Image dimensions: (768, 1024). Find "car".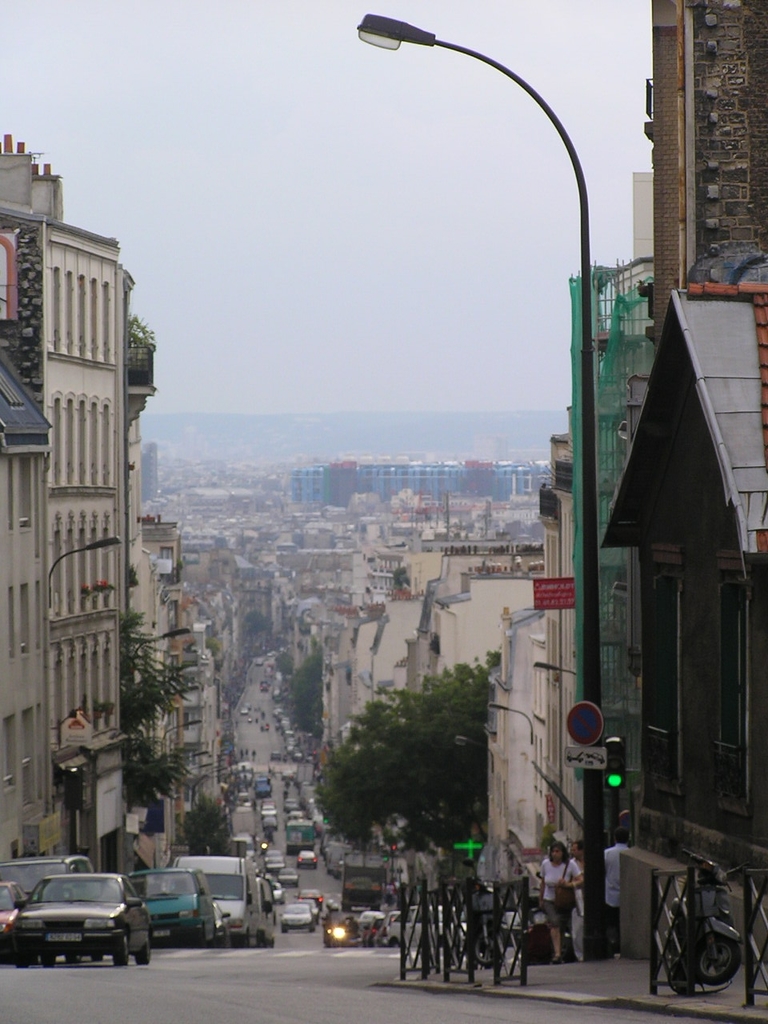
[134, 864, 221, 942].
